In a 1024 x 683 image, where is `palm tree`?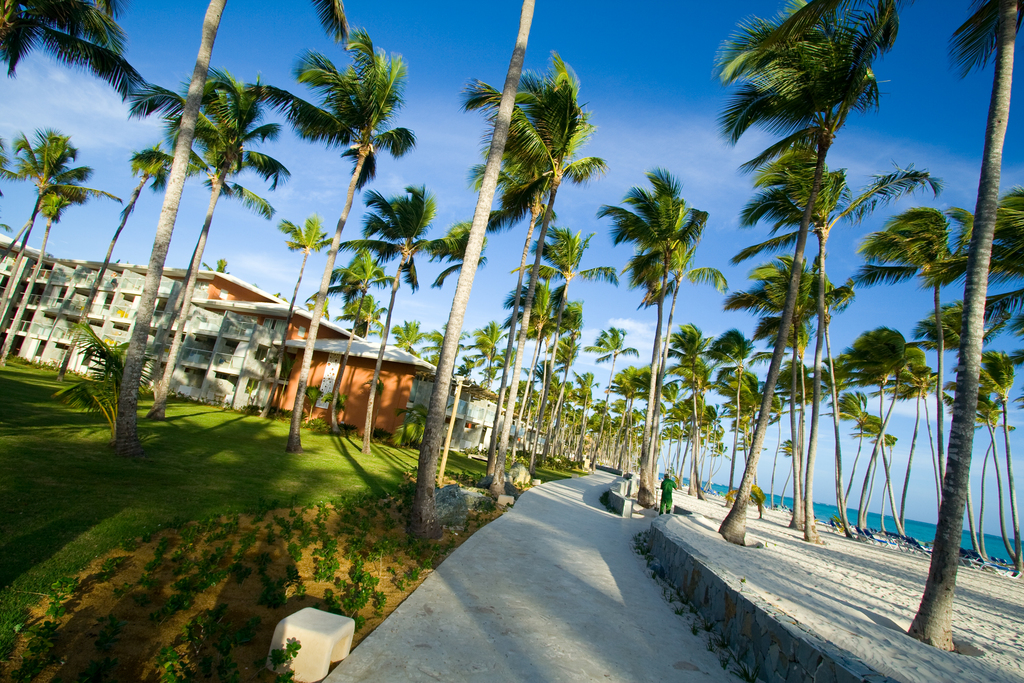
pyautogui.locateOnScreen(7, 128, 91, 295).
